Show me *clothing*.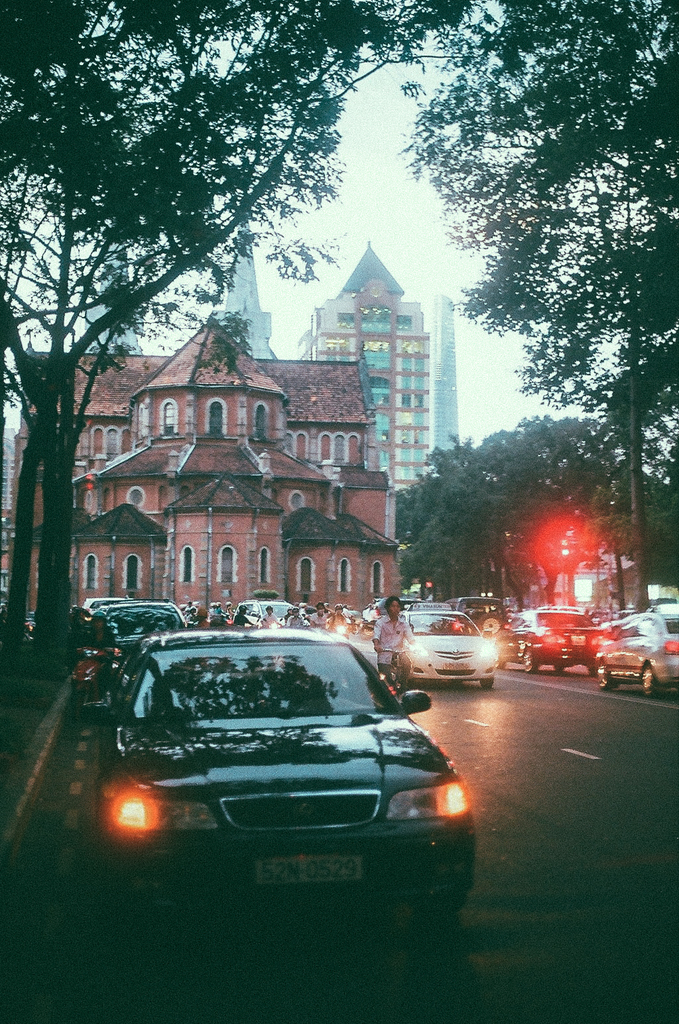
*clothing* is here: (210, 606, 219, 621).
